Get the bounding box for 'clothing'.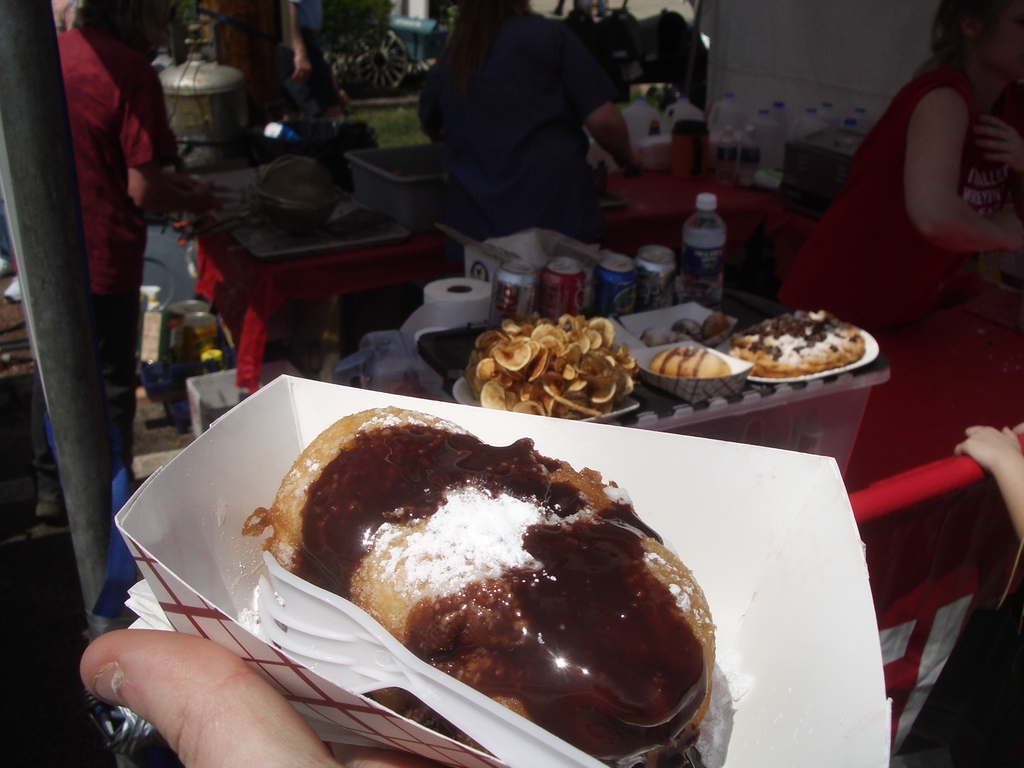
locate(783, 60, 973, 316).
